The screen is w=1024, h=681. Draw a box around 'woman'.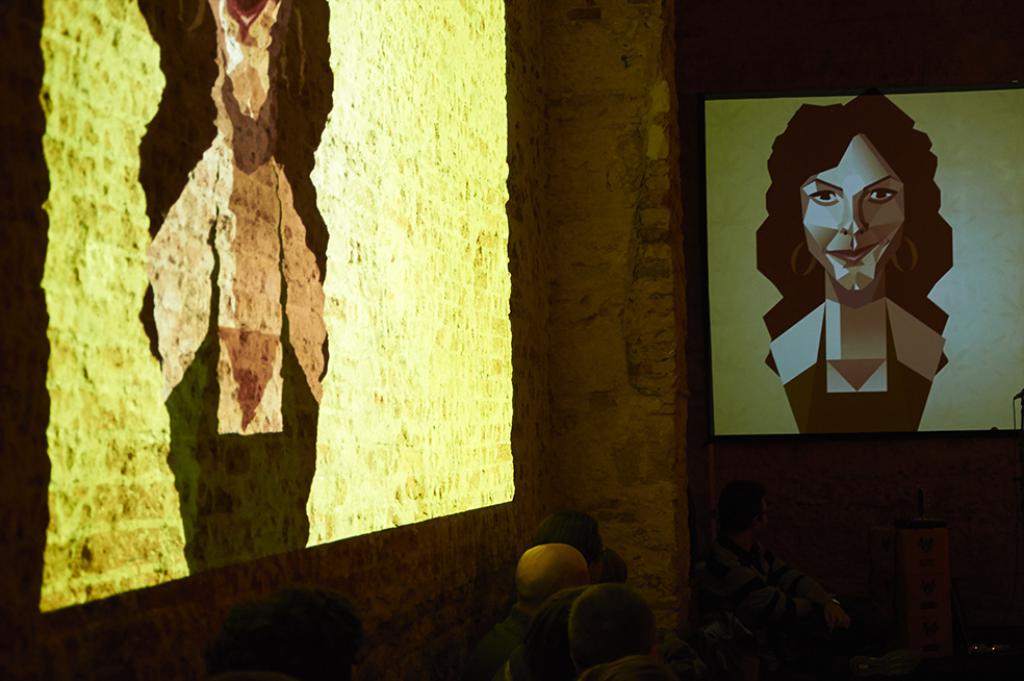
region(738, 87, 977, 449).
